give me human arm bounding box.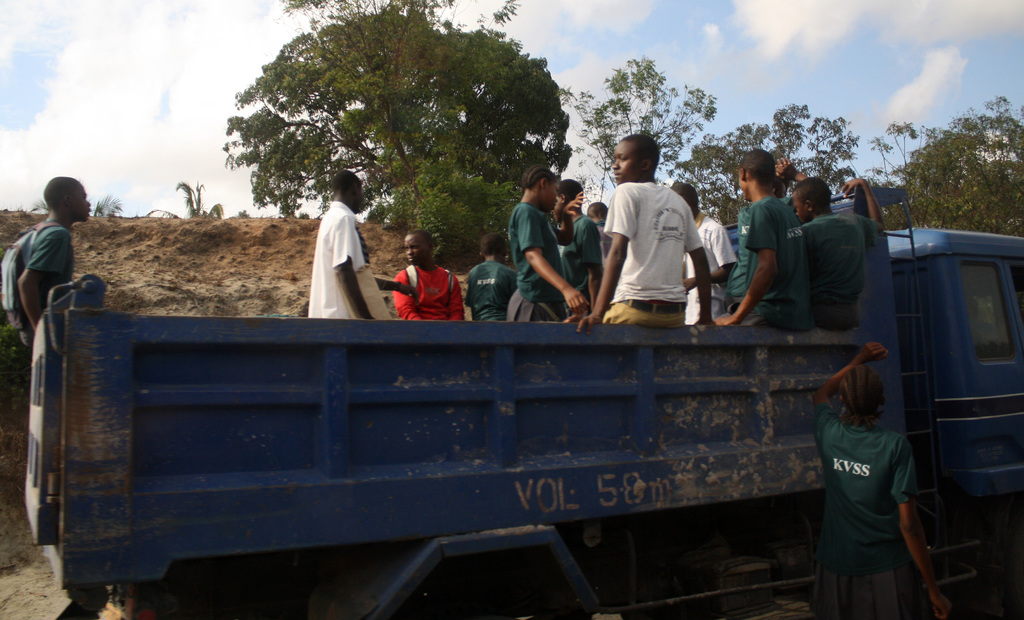
{"left": 446, "top": 274, "right": 466, "bottom": 324}.
